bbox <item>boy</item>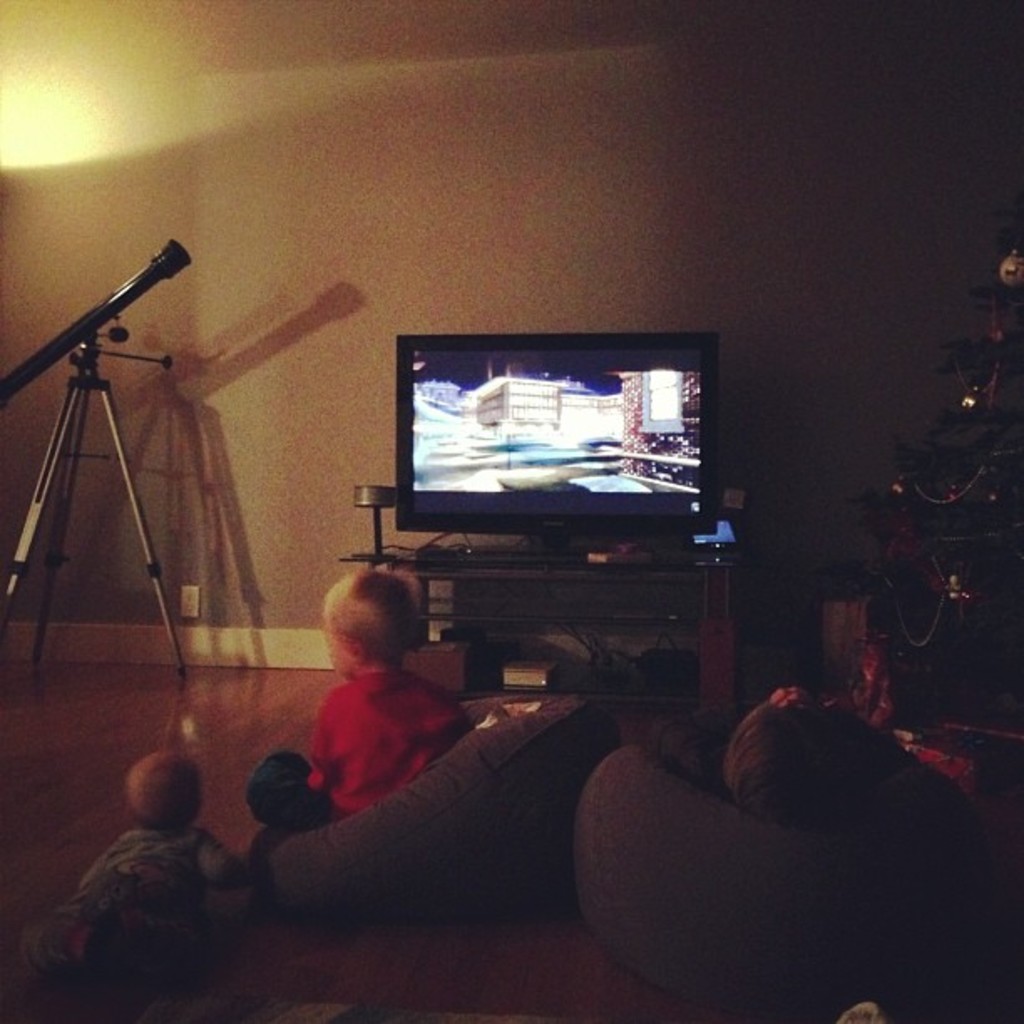
{"left": 10, "top": 736, "right": 306, "bottom": 999}
